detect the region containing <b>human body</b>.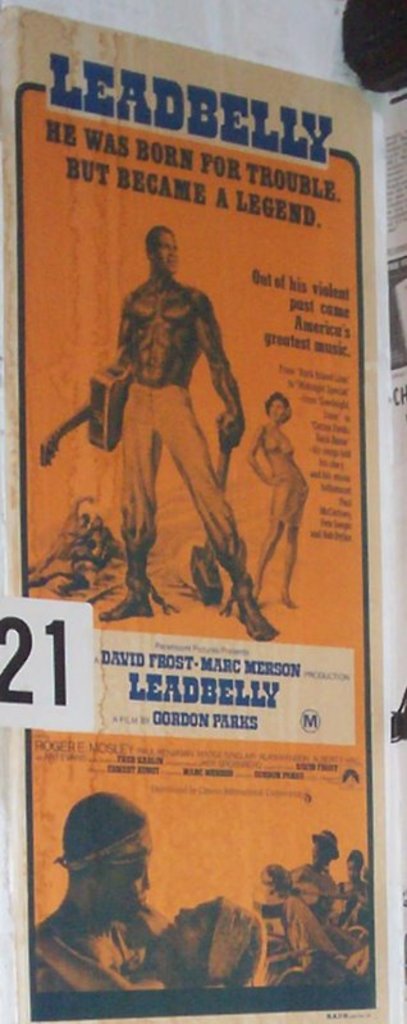
[left=31, top=892, right=166, bottom=992].
